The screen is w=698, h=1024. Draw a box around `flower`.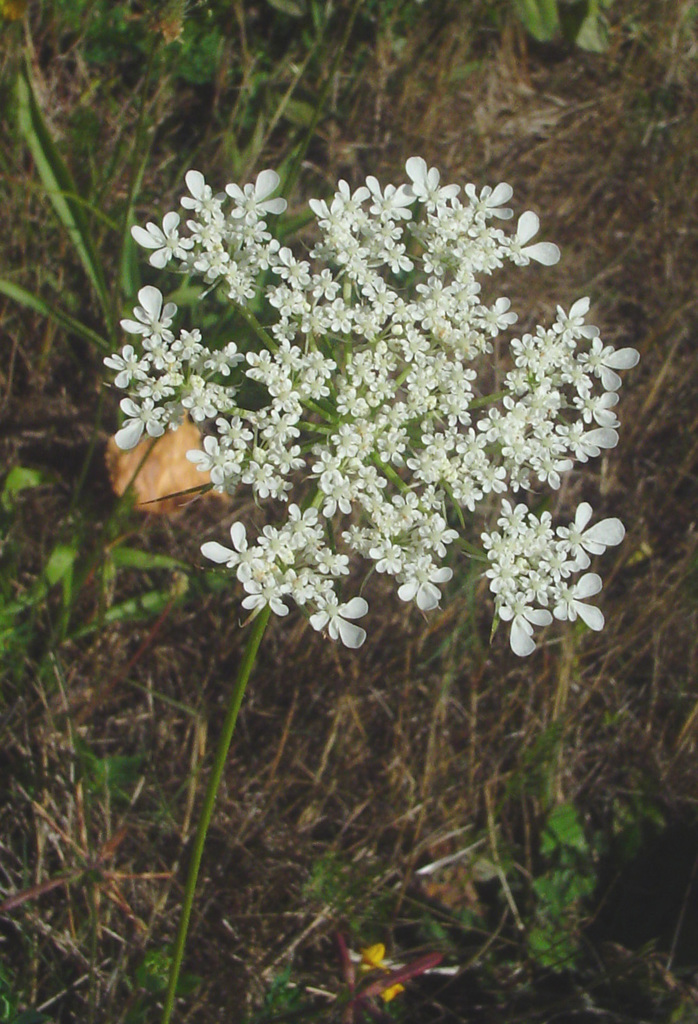
(x1=439, y1=315, x2=481, y2=364).
